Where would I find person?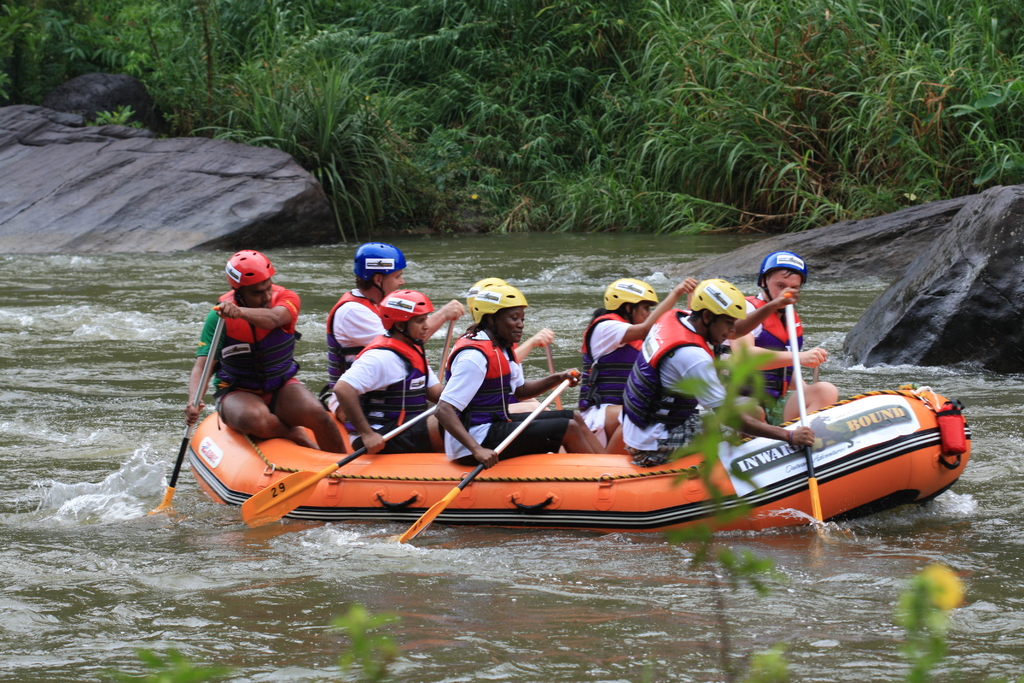
At bbox=(176, 243, 353, 468).
